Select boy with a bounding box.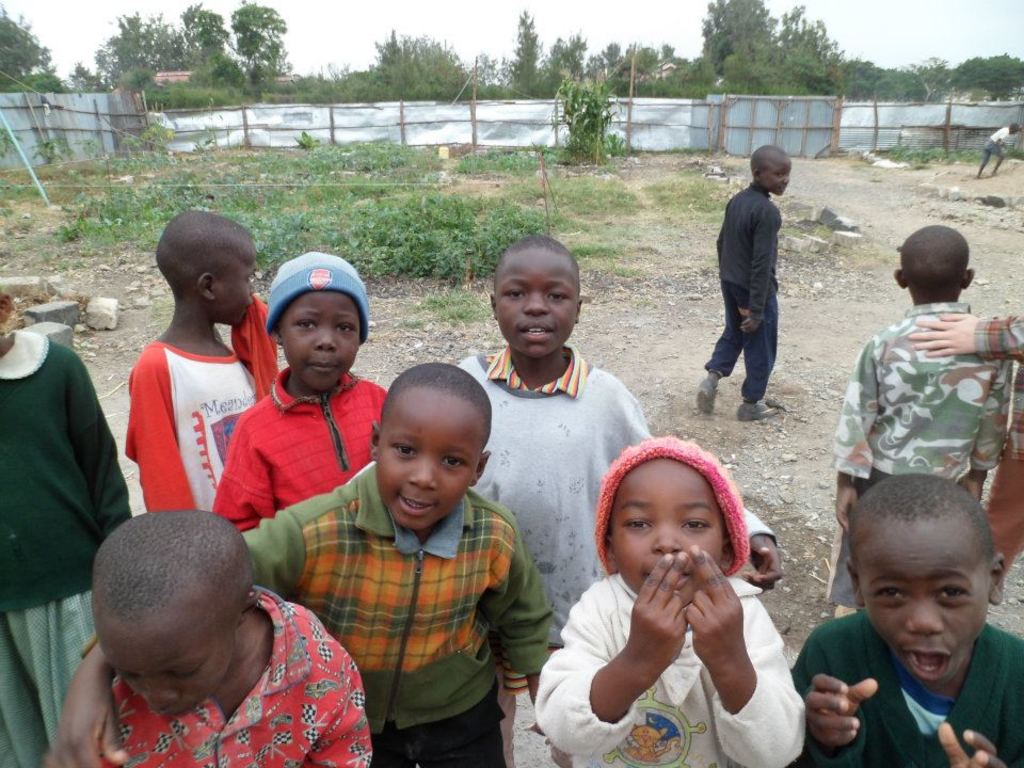
[x1=32, y1=362, x2=557, y2=767].
